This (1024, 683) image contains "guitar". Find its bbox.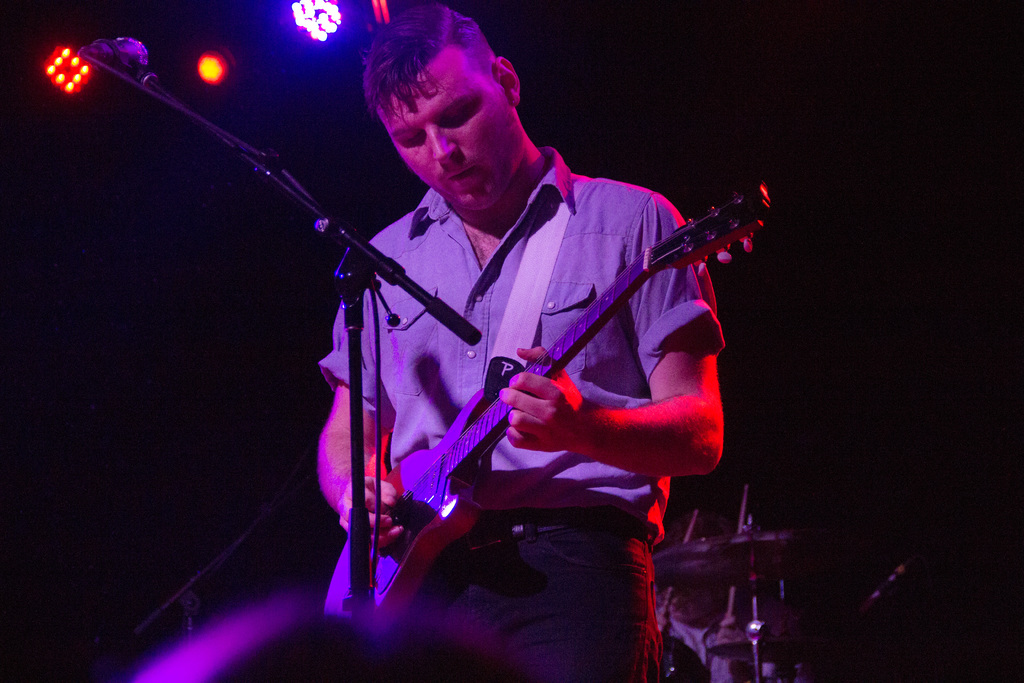
{"left": 308, "top": 217, "right": 716, "bottom": 609}.
